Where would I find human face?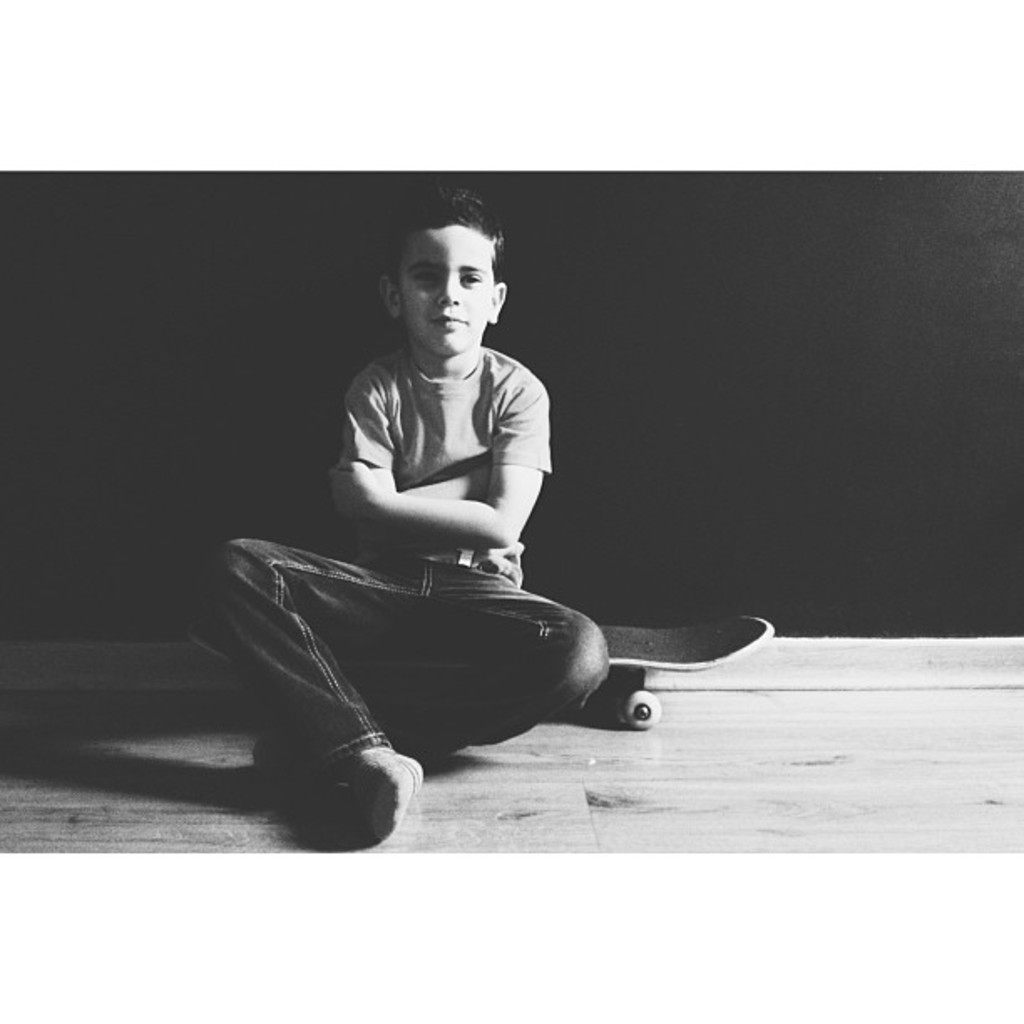
At locate(397, 229, 497, 358).
